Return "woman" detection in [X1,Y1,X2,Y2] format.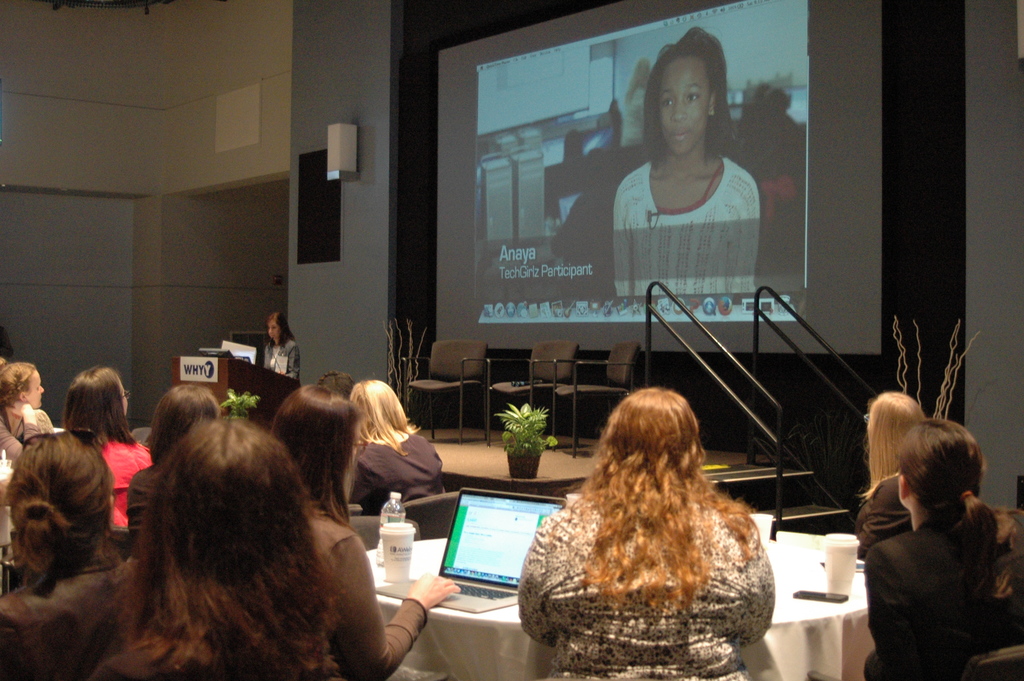
[85,416,351,680].
